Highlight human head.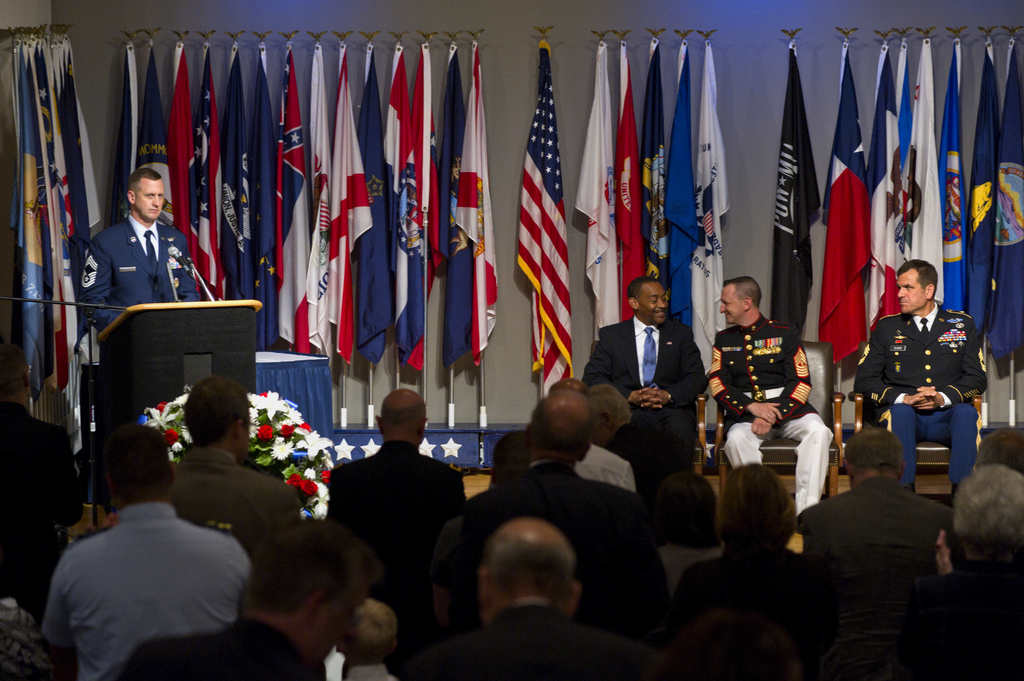
Highlighted region: select_region(124, 166, 164, 221).
